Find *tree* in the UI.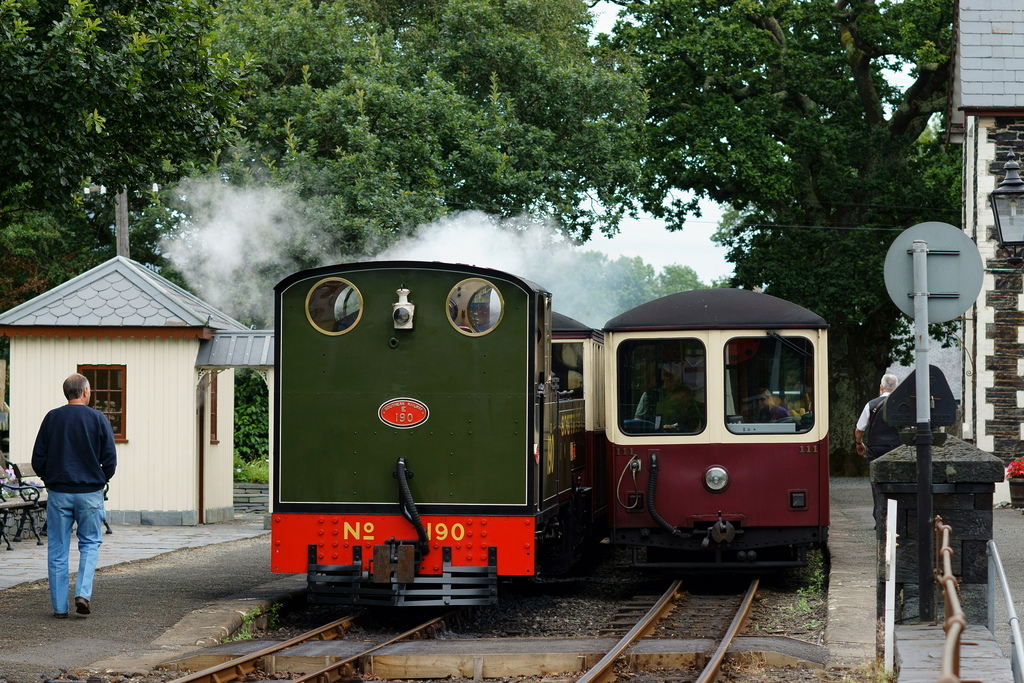
UI element at crop(0, 0, 236, 473).
